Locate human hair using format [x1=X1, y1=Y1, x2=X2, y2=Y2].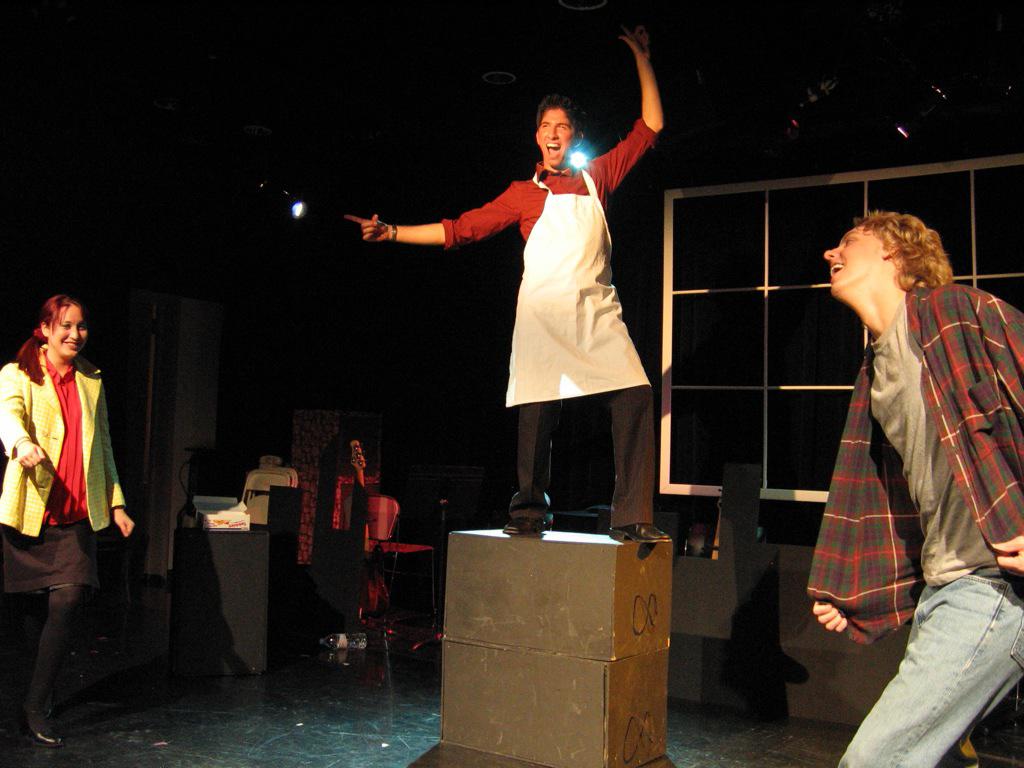
[x1=536, y1=87, x2=586, y2=129].
